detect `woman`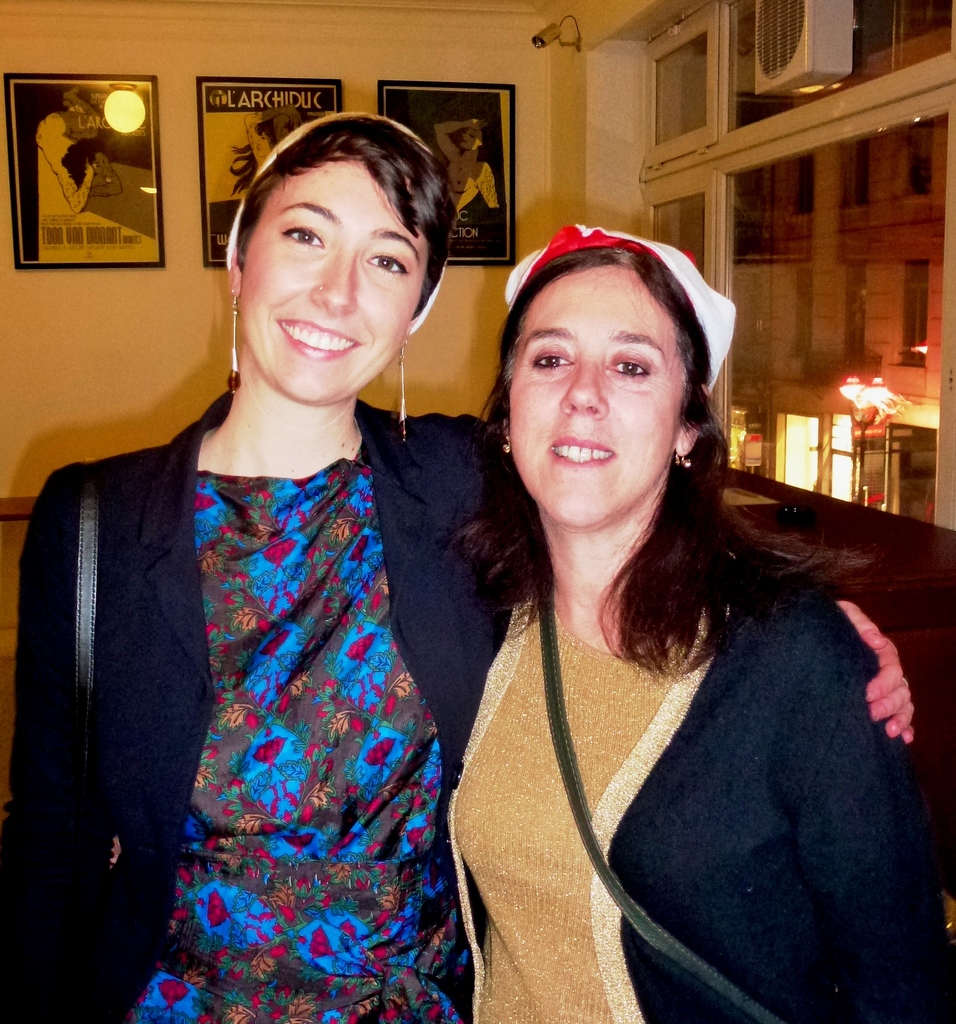
45/144/539/1014
